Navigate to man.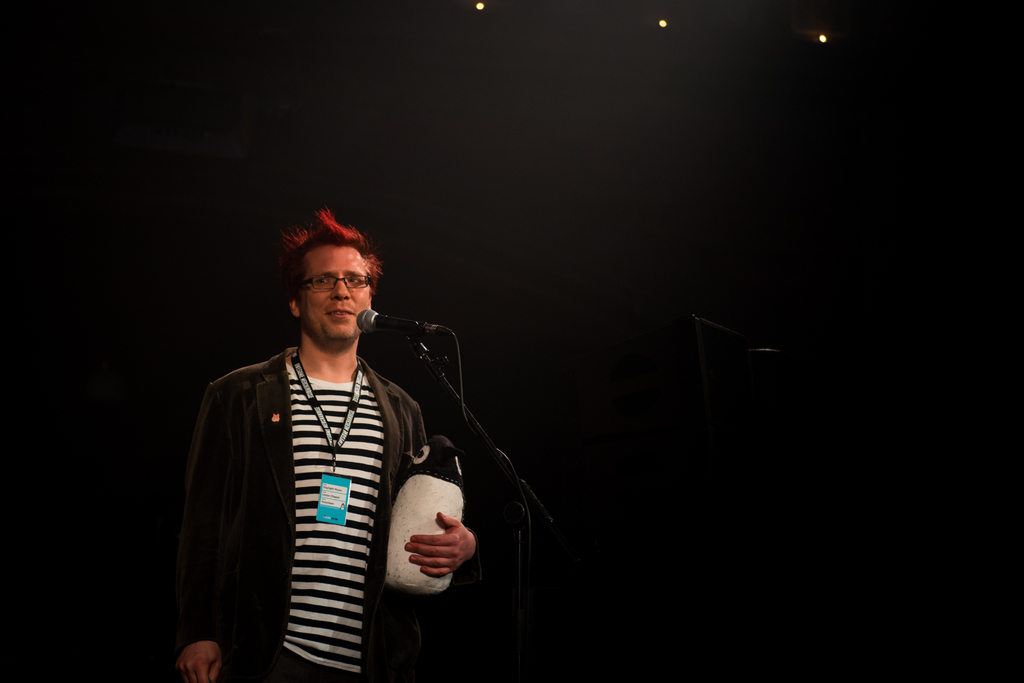
Navigation target: x1=175, y1=206, x2=493, y2=671.
